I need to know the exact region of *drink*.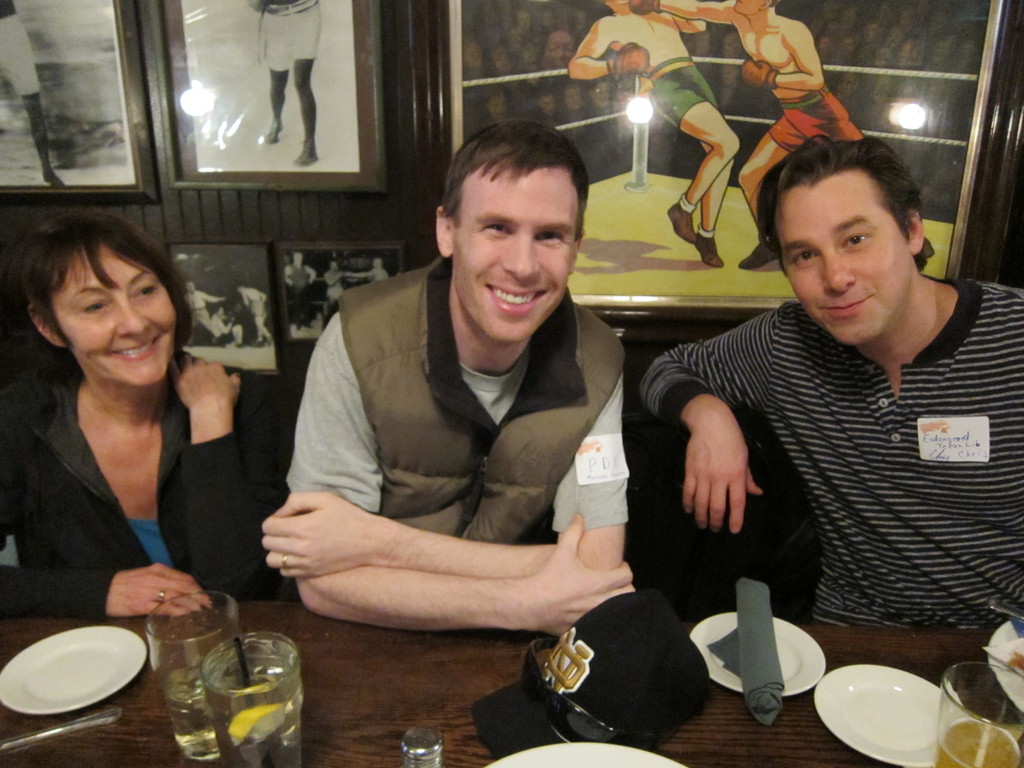
Region: [938, 716, 1020, 767].
